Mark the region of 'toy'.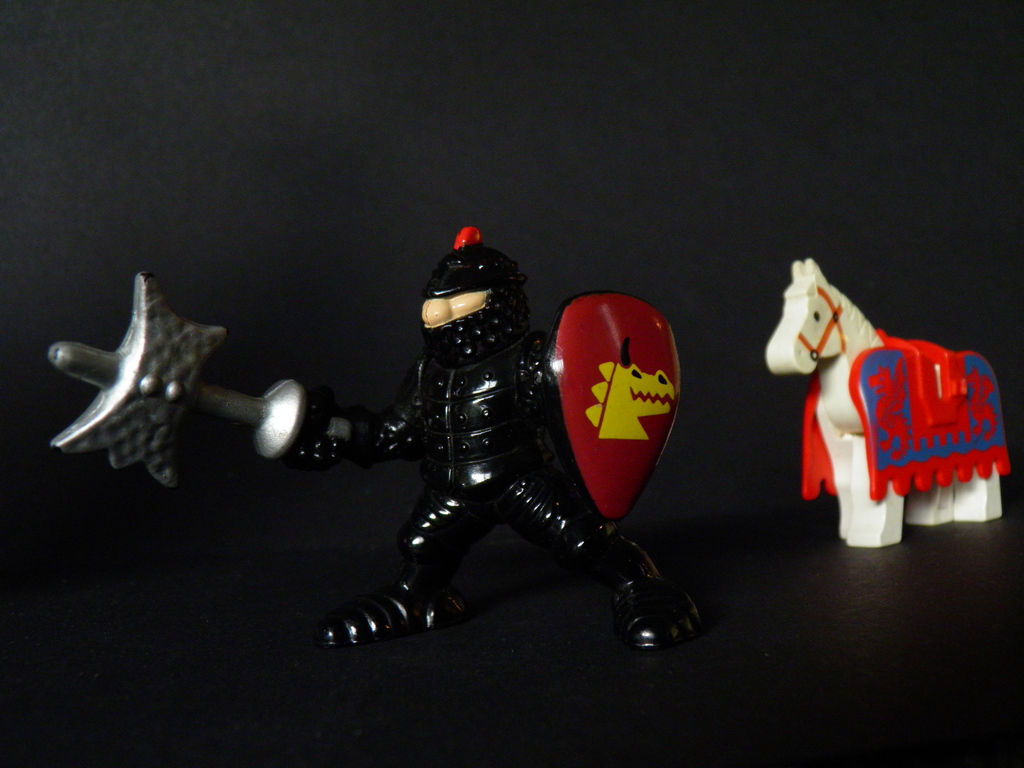
Region: detection(761, 254, 1010, 552).
